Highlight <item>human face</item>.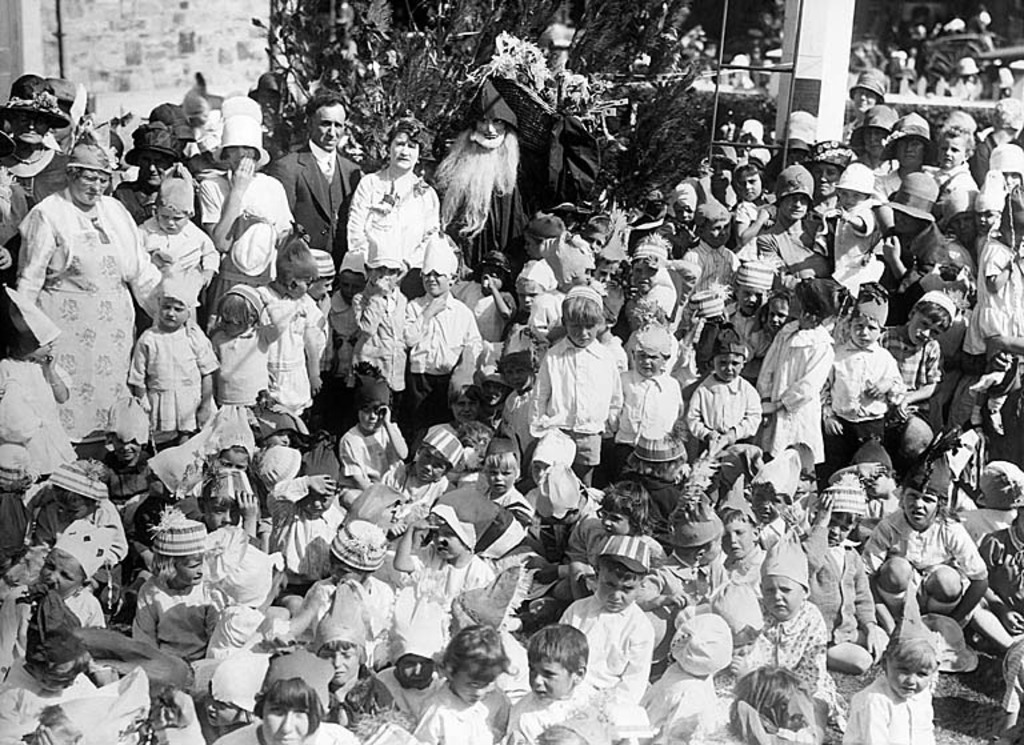
Highlighted region: {"left": 160, "top": 203, "right": 191, "bottom": 231}.
